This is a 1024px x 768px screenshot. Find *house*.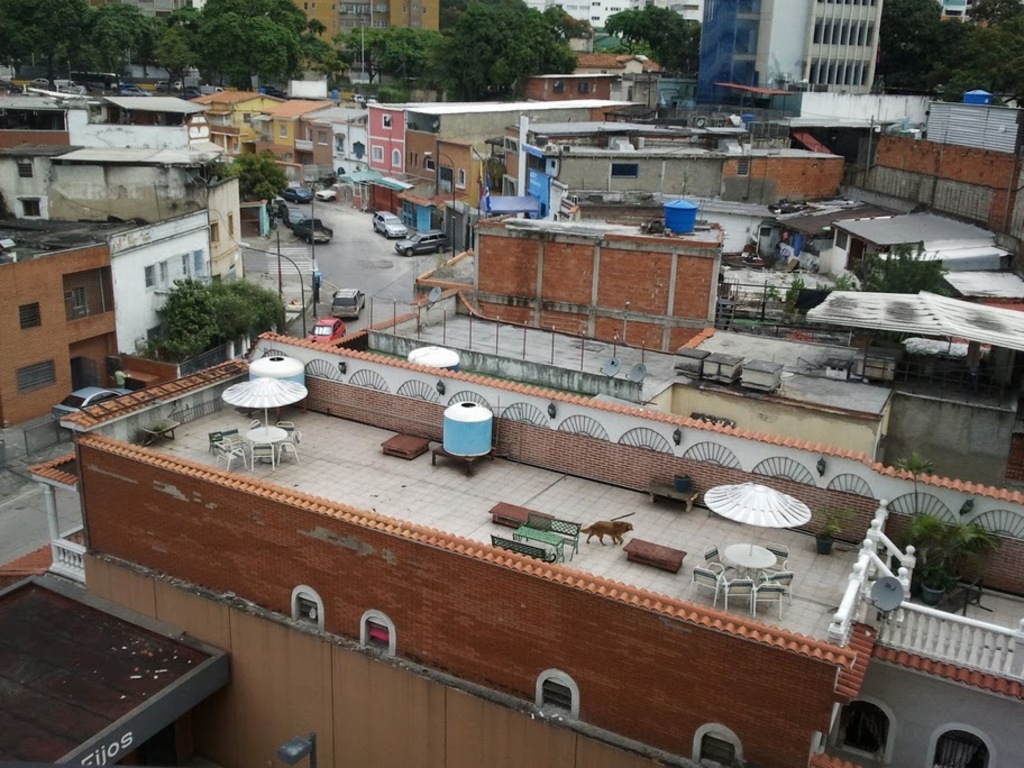
Bounding box: 278/0/445/89.
